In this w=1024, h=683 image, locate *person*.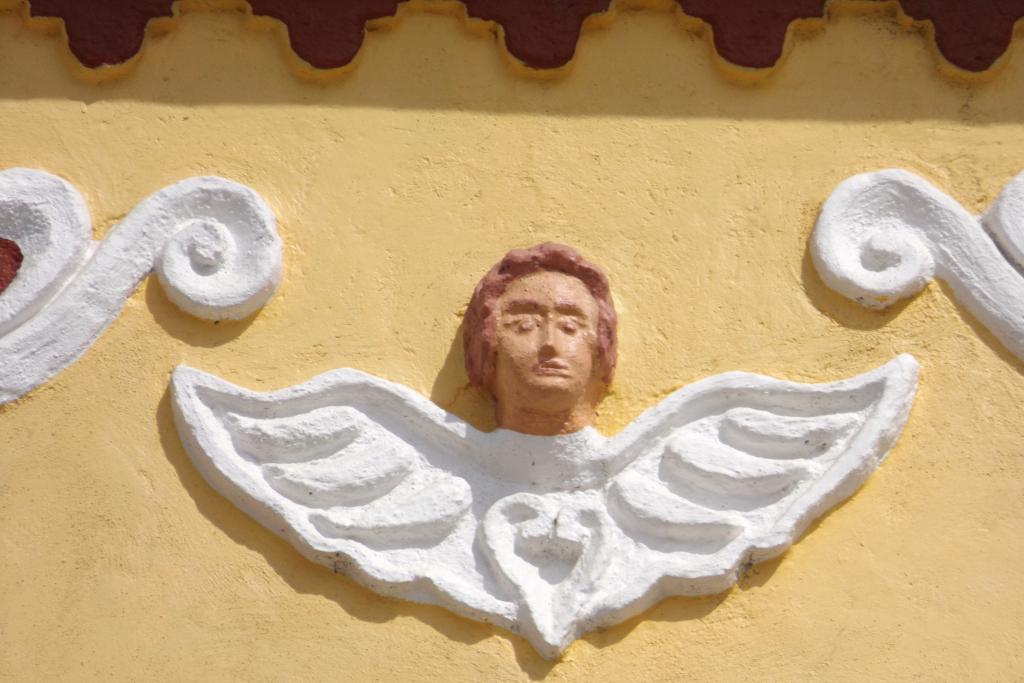
Bounding box: rect(465, 242, 616, 437).
